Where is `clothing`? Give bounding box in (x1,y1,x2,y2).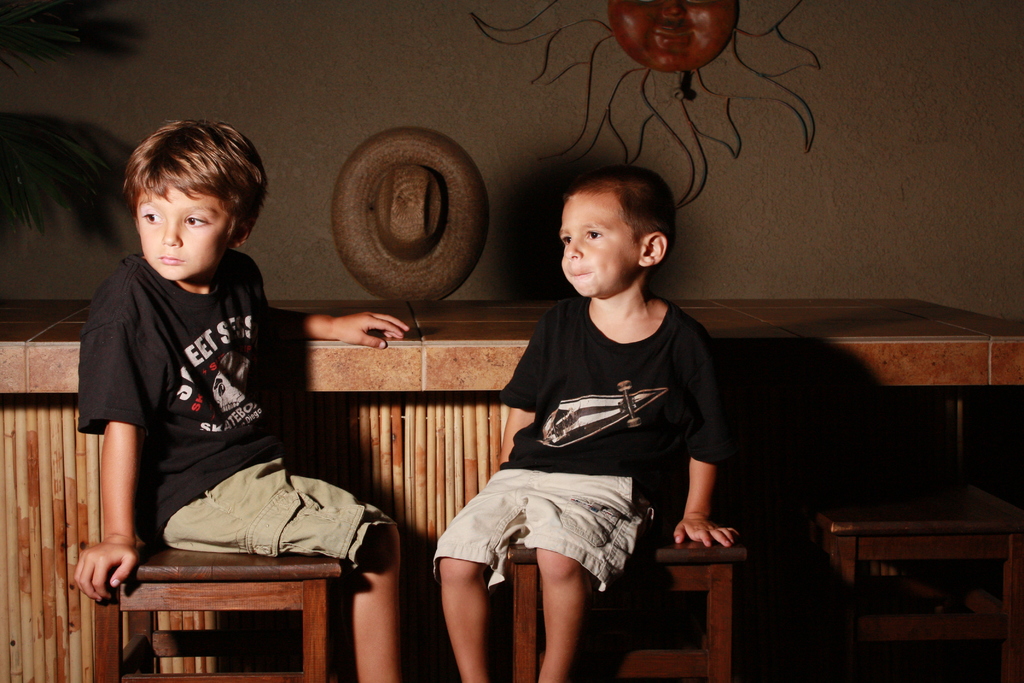
(76,249,297,527).
